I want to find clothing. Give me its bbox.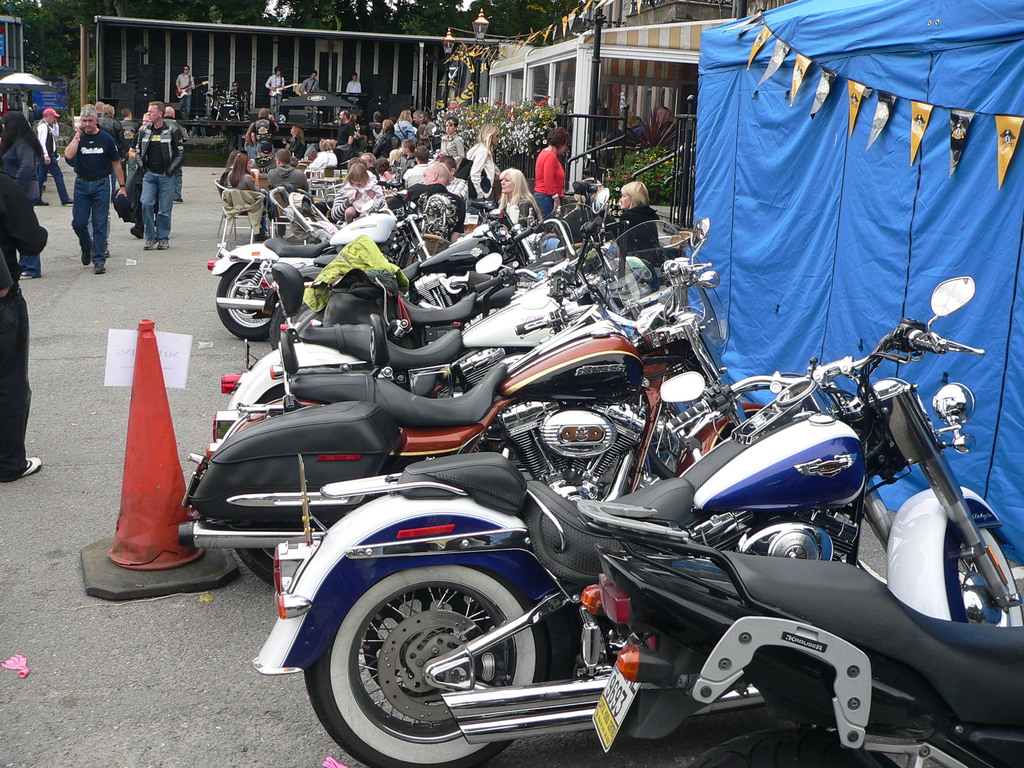
crop(445, 100, 456, 112).
